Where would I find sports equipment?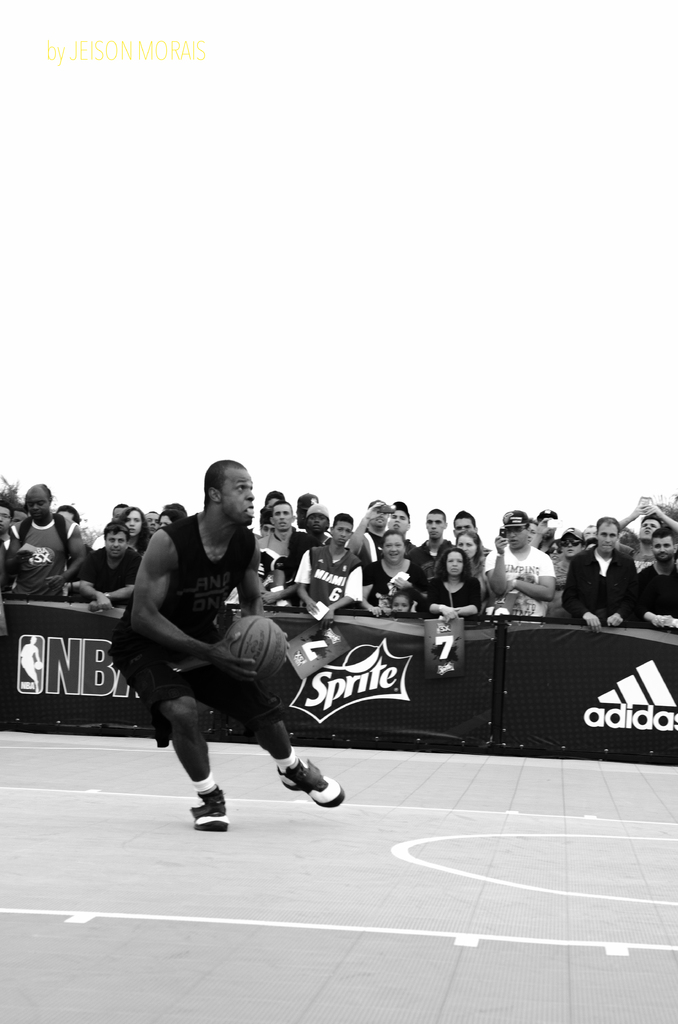
At detection(220, 616, 286, 689).
